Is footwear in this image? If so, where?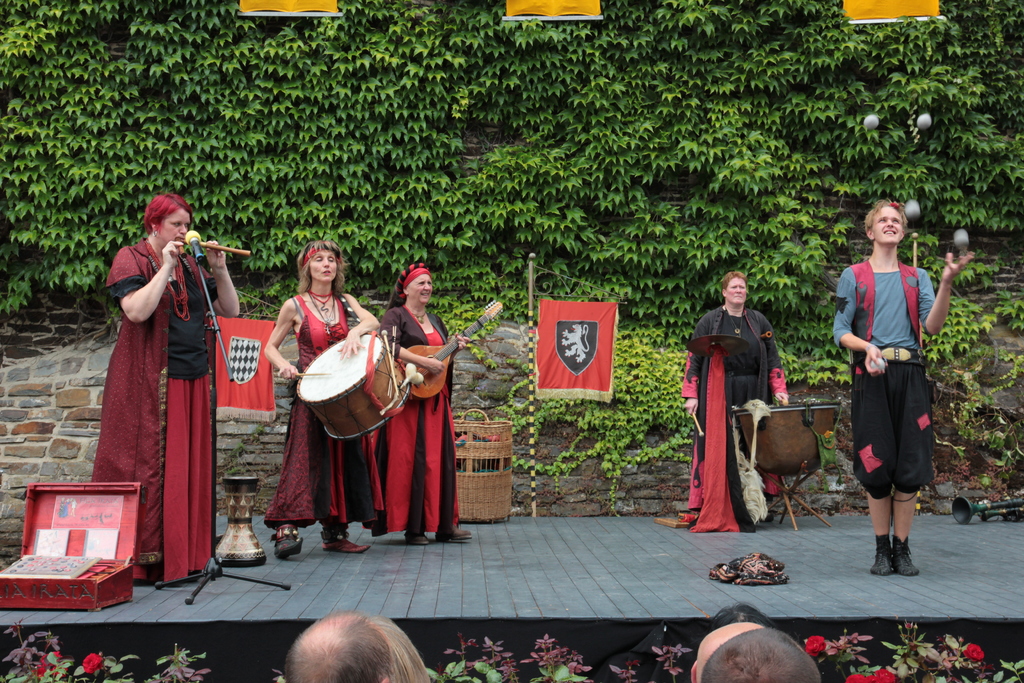
Yes, at Rect(433, 531, 471, 541).
